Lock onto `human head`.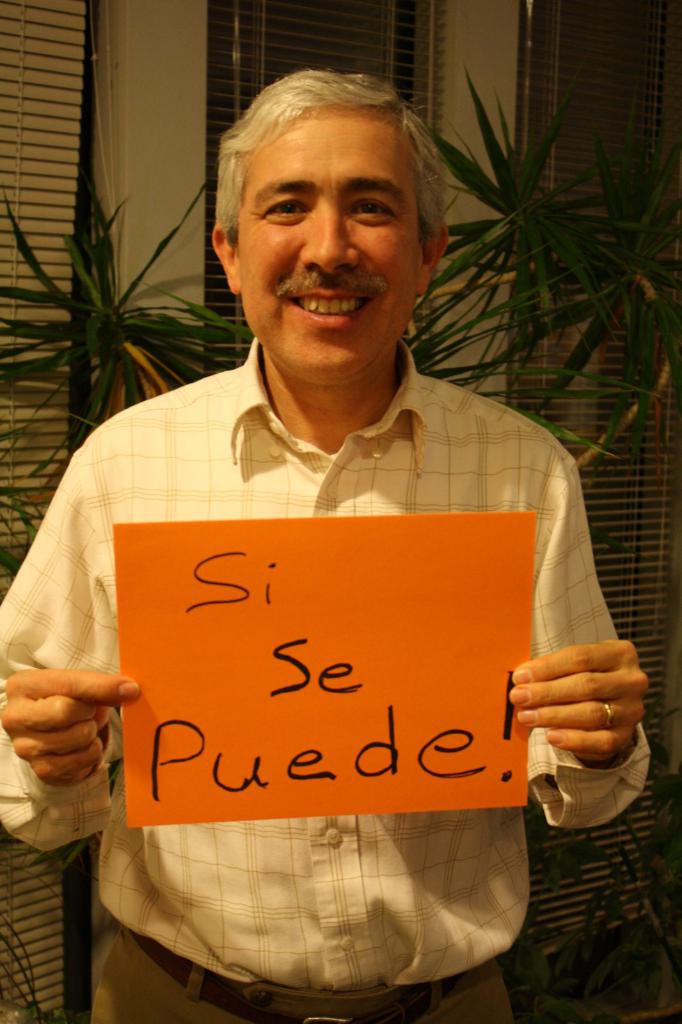
Locked: crop(216, 65, 470, 324).
